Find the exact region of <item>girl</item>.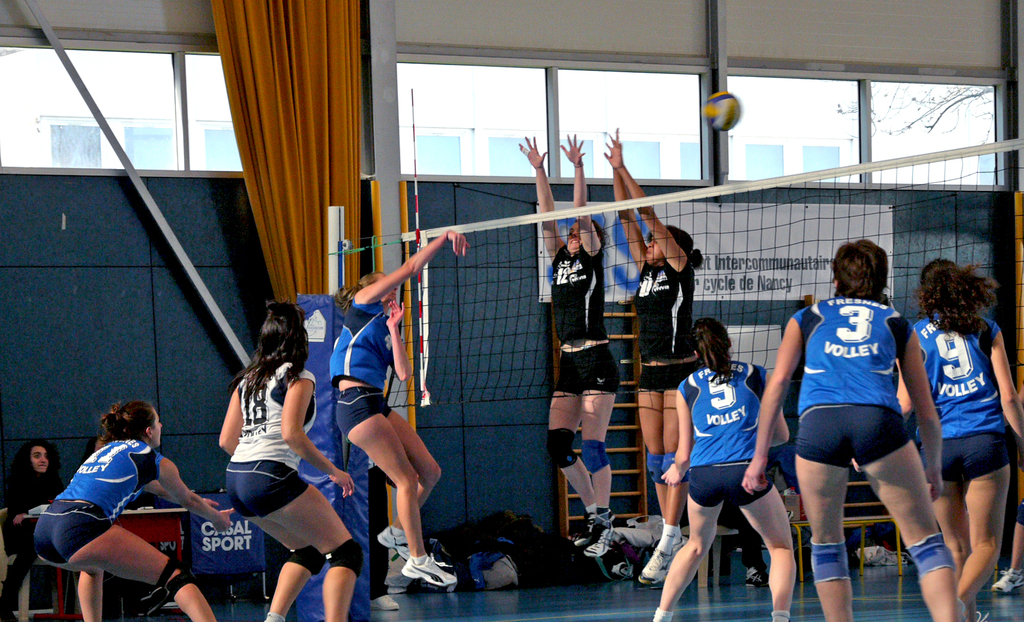
Exact region: [659,318,803,618].
